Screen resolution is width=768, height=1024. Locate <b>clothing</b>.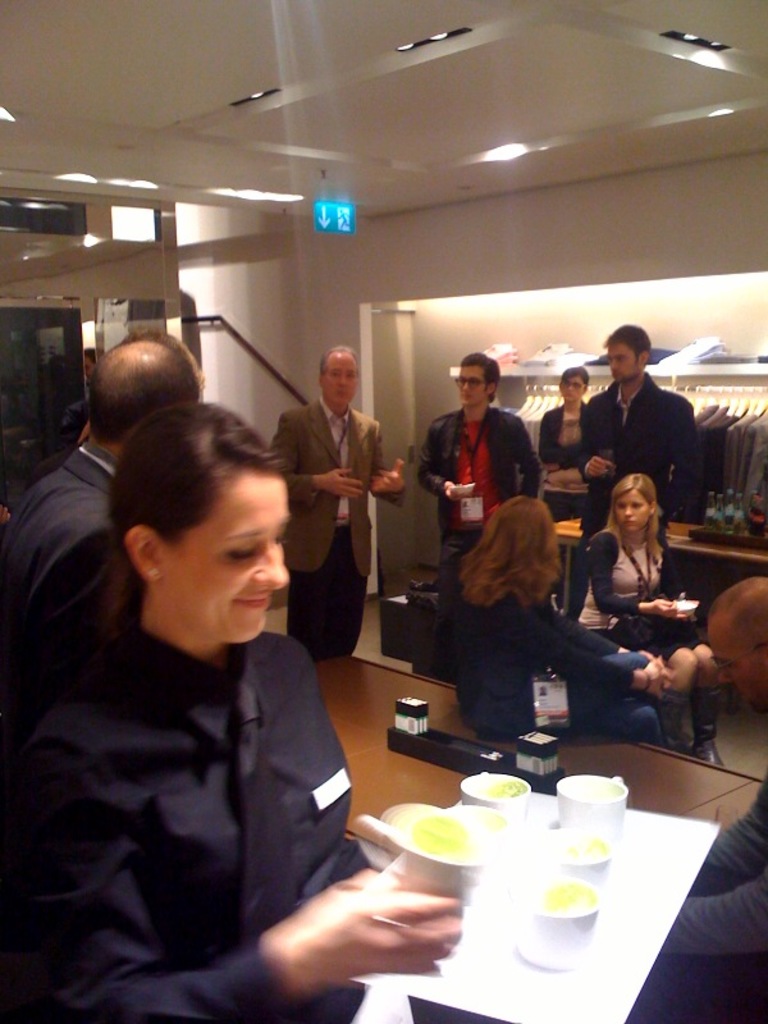
<region>19, 525, 396, 1020</region>.
